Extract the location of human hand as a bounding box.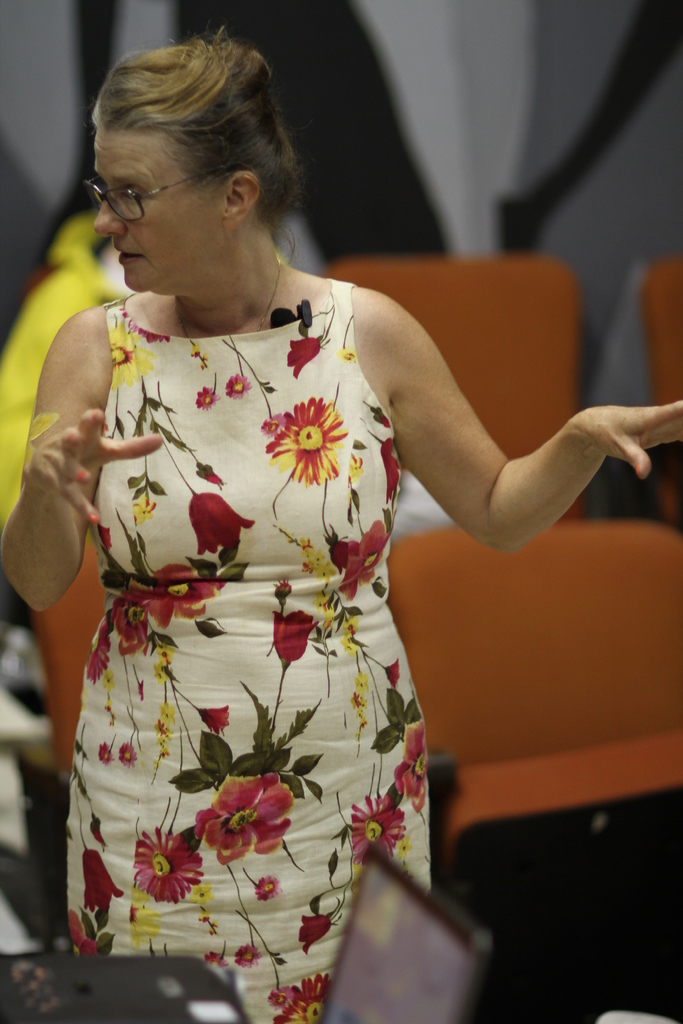
bbox=(555, 378, 659, 495).
